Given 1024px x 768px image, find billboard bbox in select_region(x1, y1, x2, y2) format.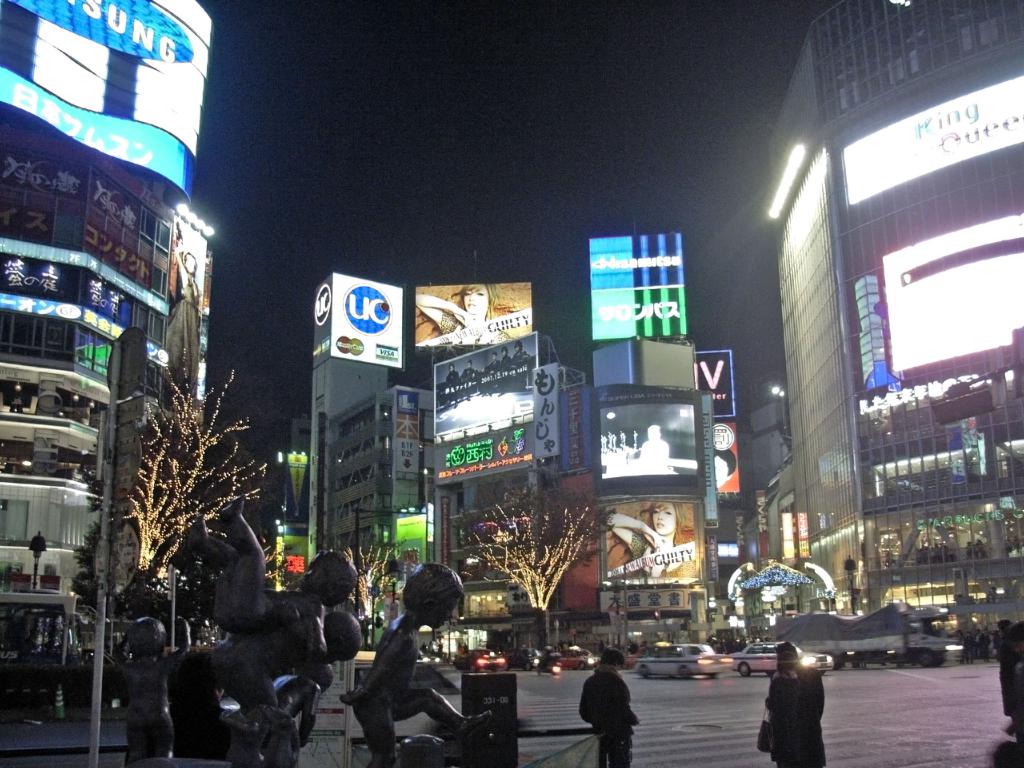
select_region(432, 420, 529, 483).
